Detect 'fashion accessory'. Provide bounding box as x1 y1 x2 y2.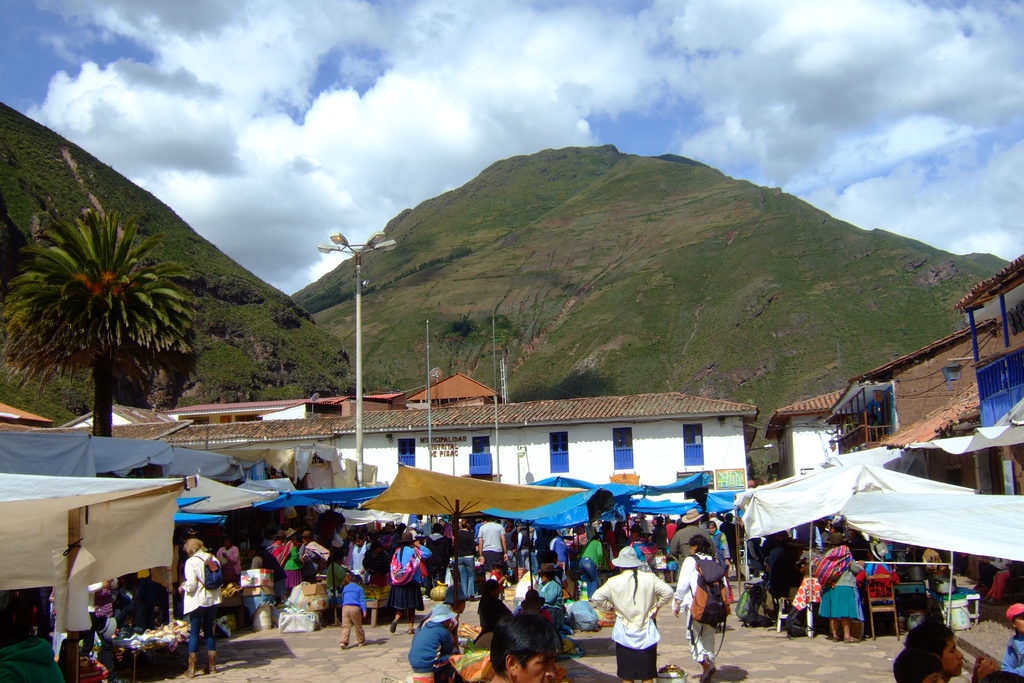
442 585 468 604.
